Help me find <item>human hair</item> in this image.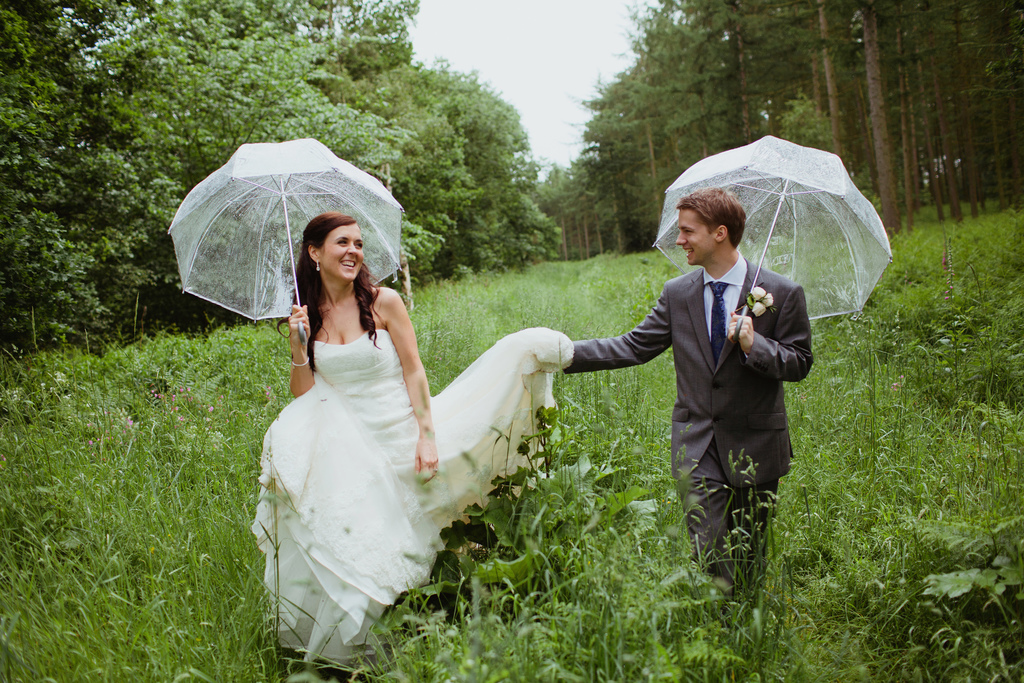
Found it: x1=282 y1=217 x2=379 y2=343.
